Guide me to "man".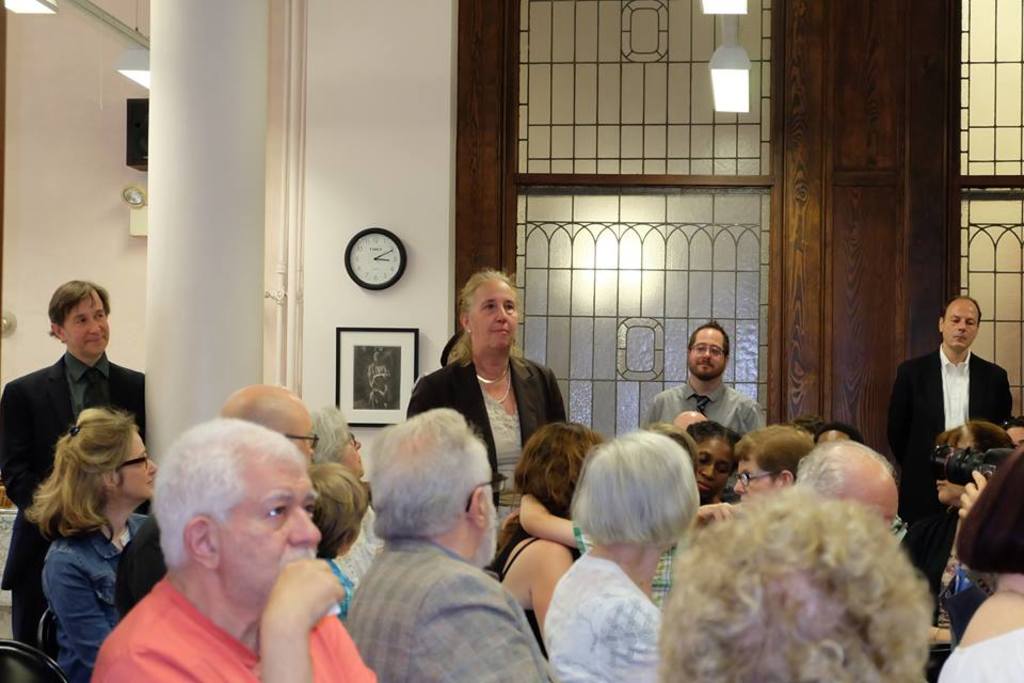
Guidance: l=640, t=320, r=762, b=504.
